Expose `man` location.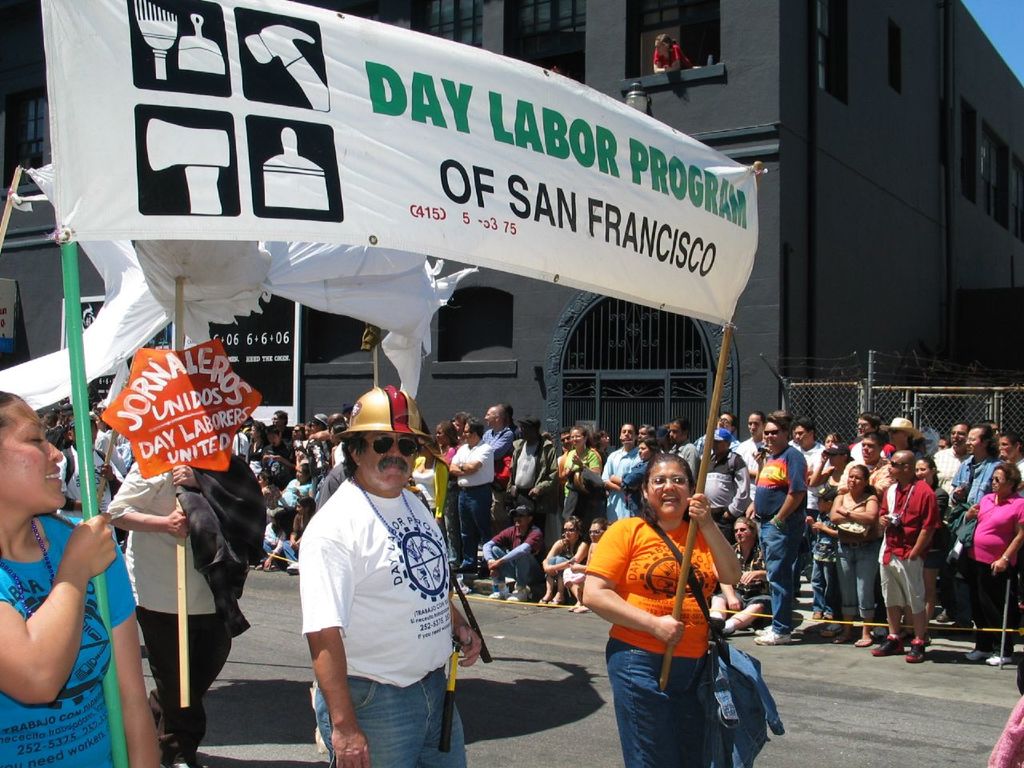
Exposed at 504/419/572/561.
